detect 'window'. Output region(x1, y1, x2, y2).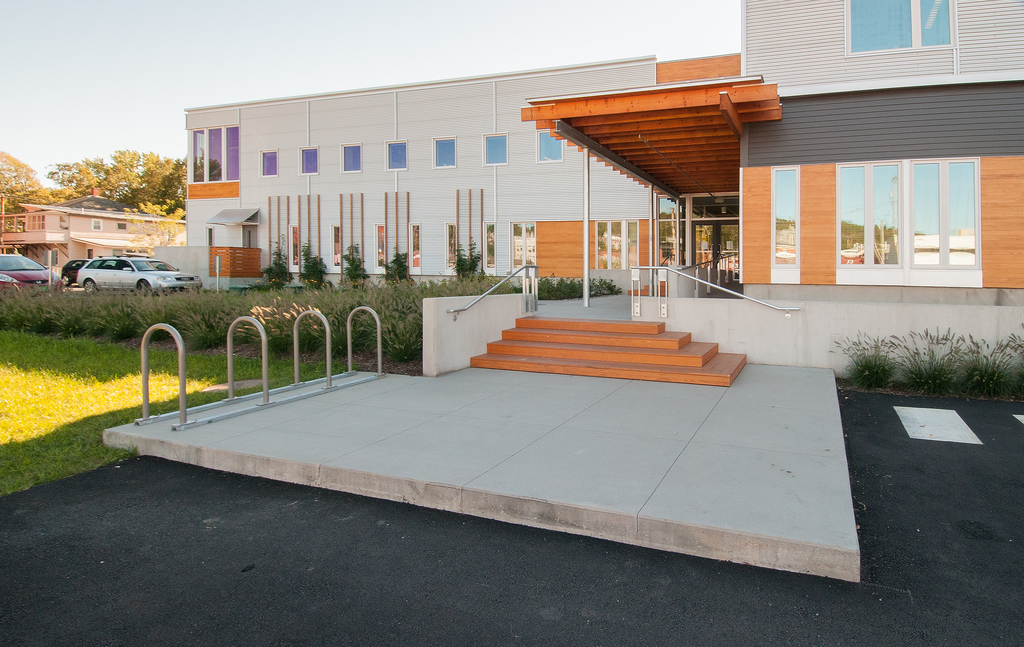
region(333, 225, 343, 263).
